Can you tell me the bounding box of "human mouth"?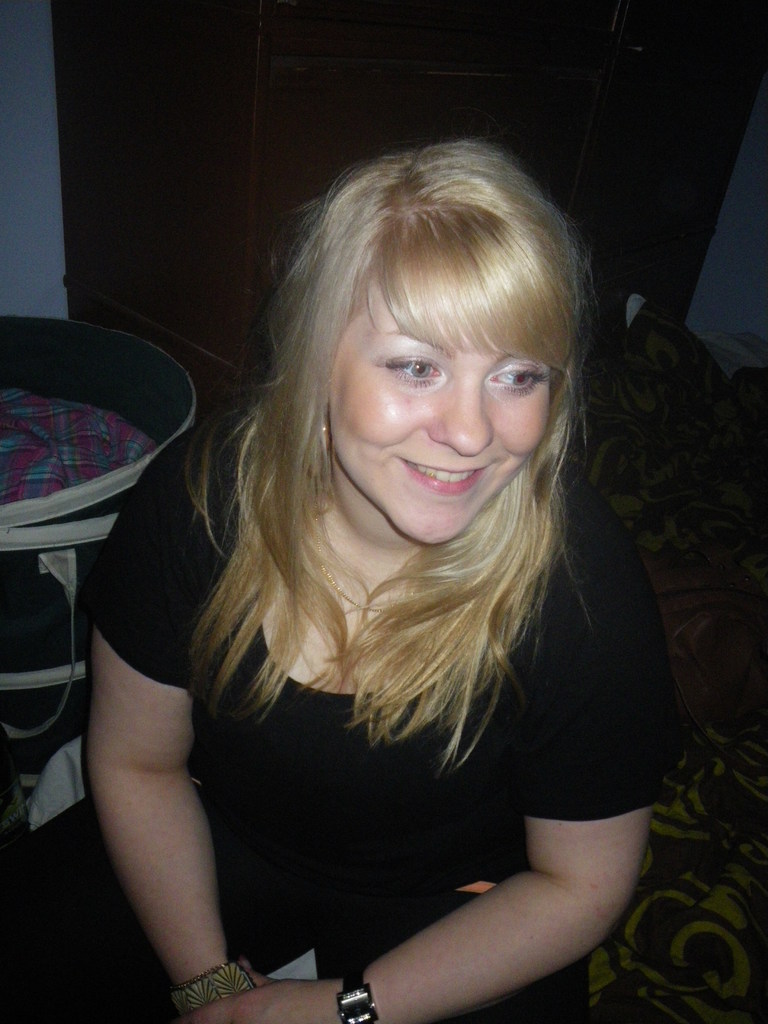
box(399, 457, 495, 495).
